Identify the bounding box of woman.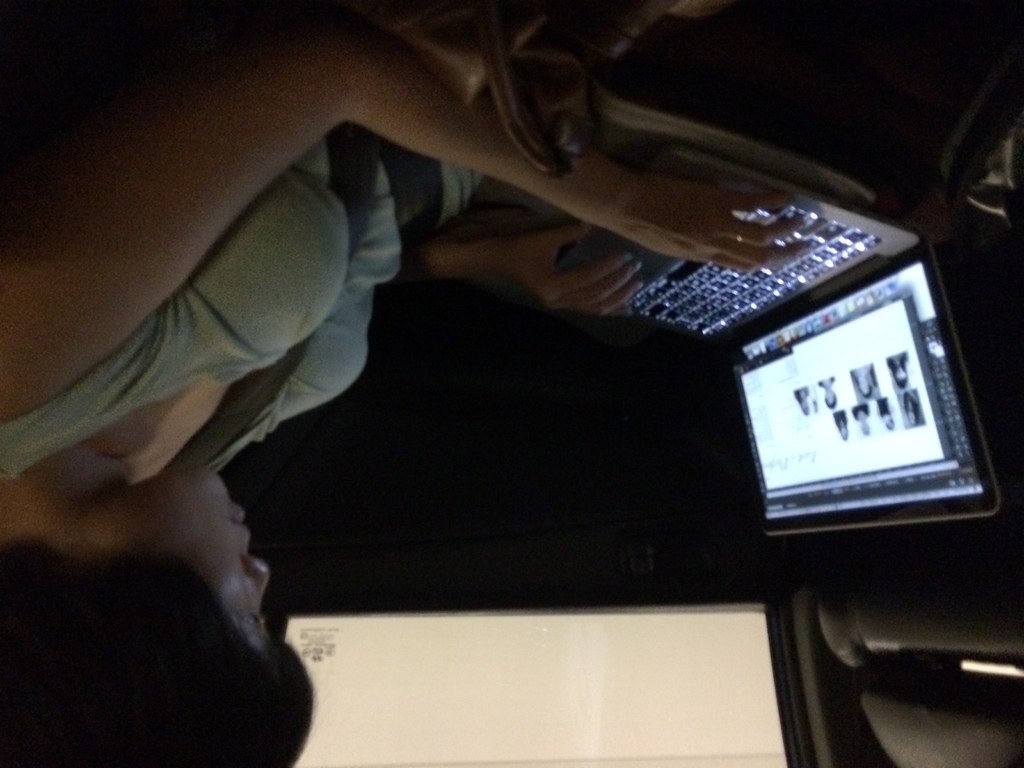
0,0,816,767.
